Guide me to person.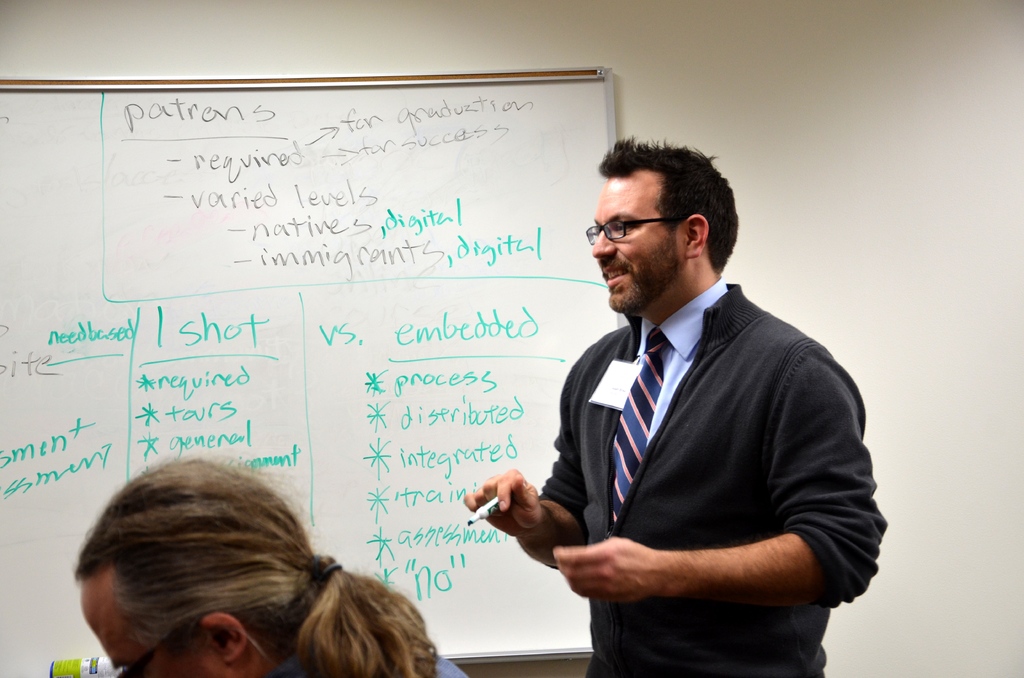
Guidance: left=506, top=116, right=862, bottom=664.
